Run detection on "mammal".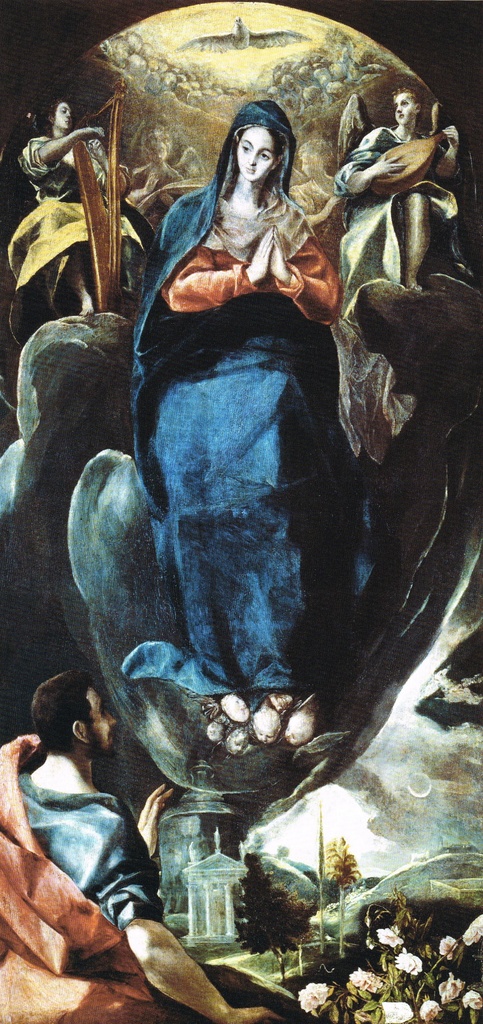
Result: [124, 128, 206, 233].
